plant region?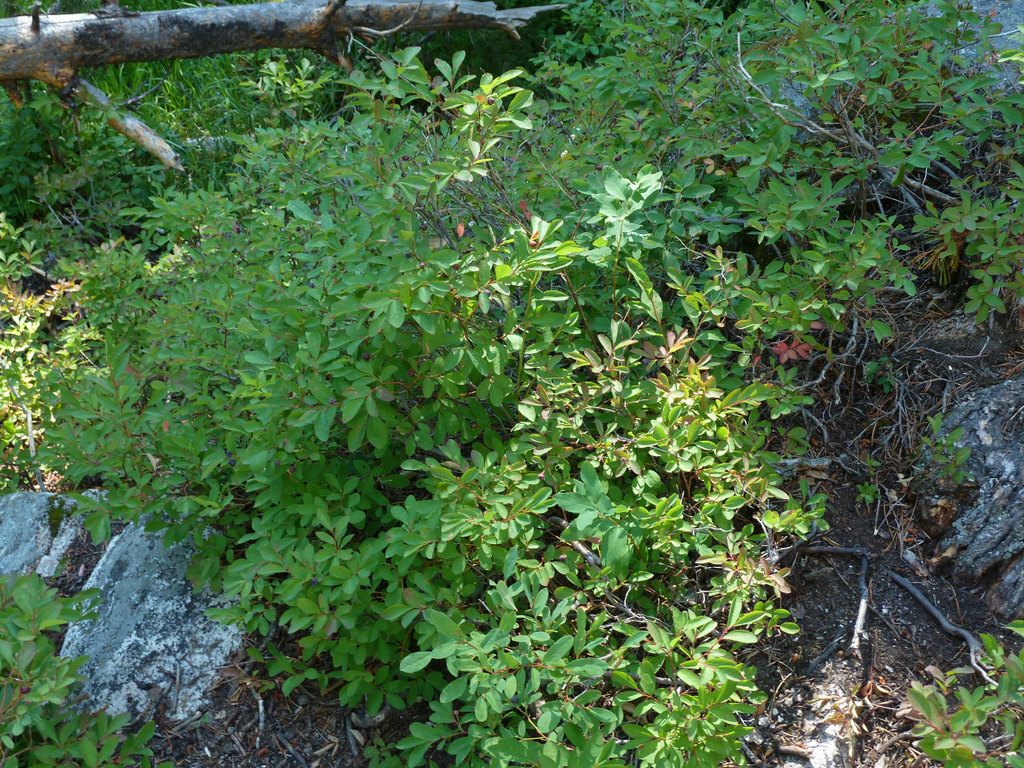
box(15, 56, 420, 270)
